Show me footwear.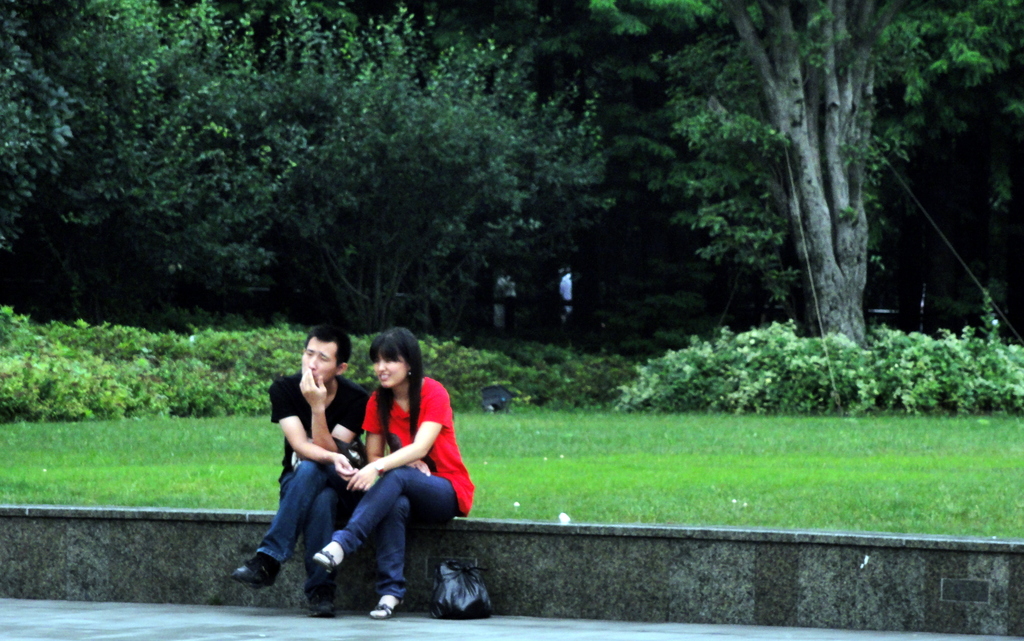
footwear is here: <region>232, 533, 285, 600</region>.
